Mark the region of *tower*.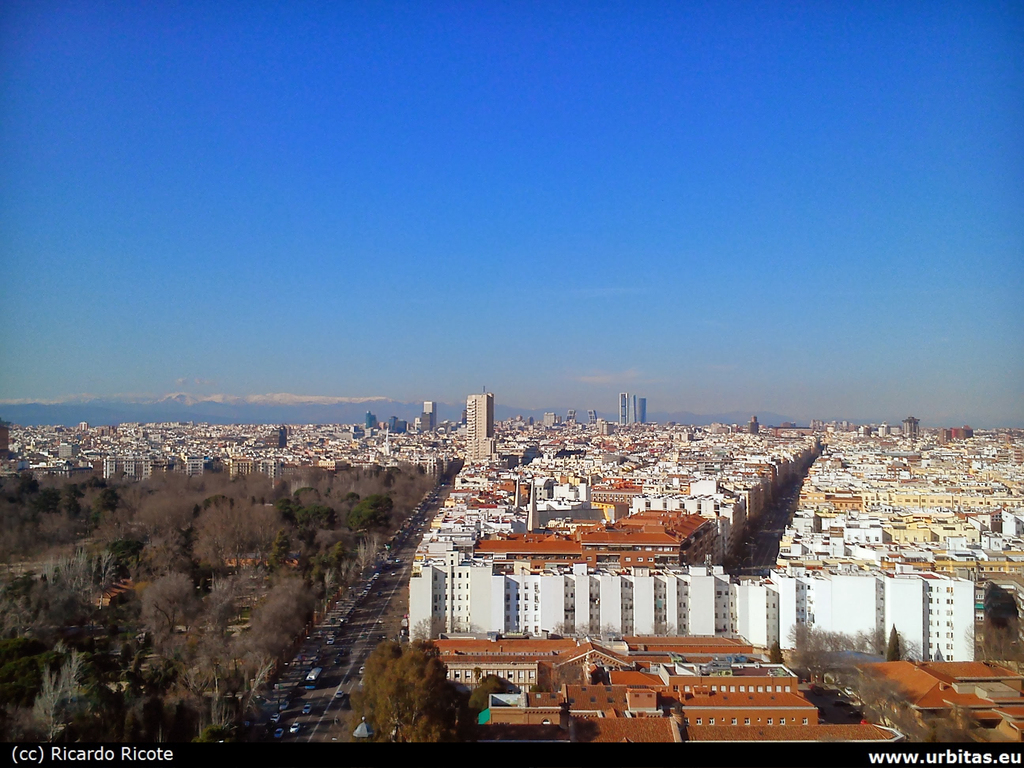
Region: <region>618, 393, 627, 422</region>.
